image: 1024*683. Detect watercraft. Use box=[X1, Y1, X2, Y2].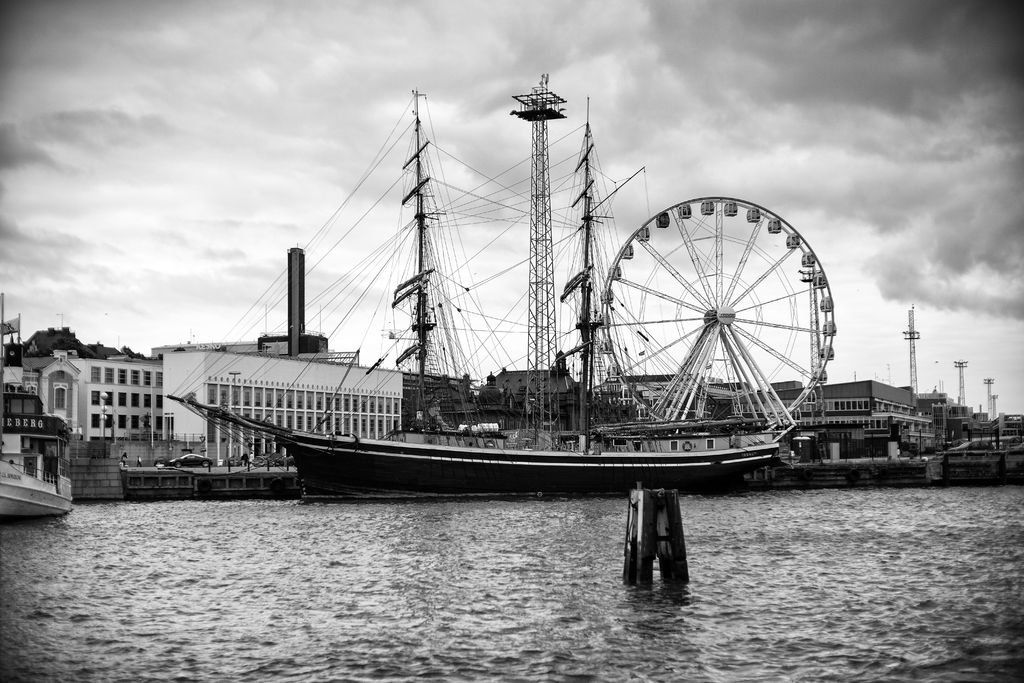
box=[169, 84, 771, 504].
